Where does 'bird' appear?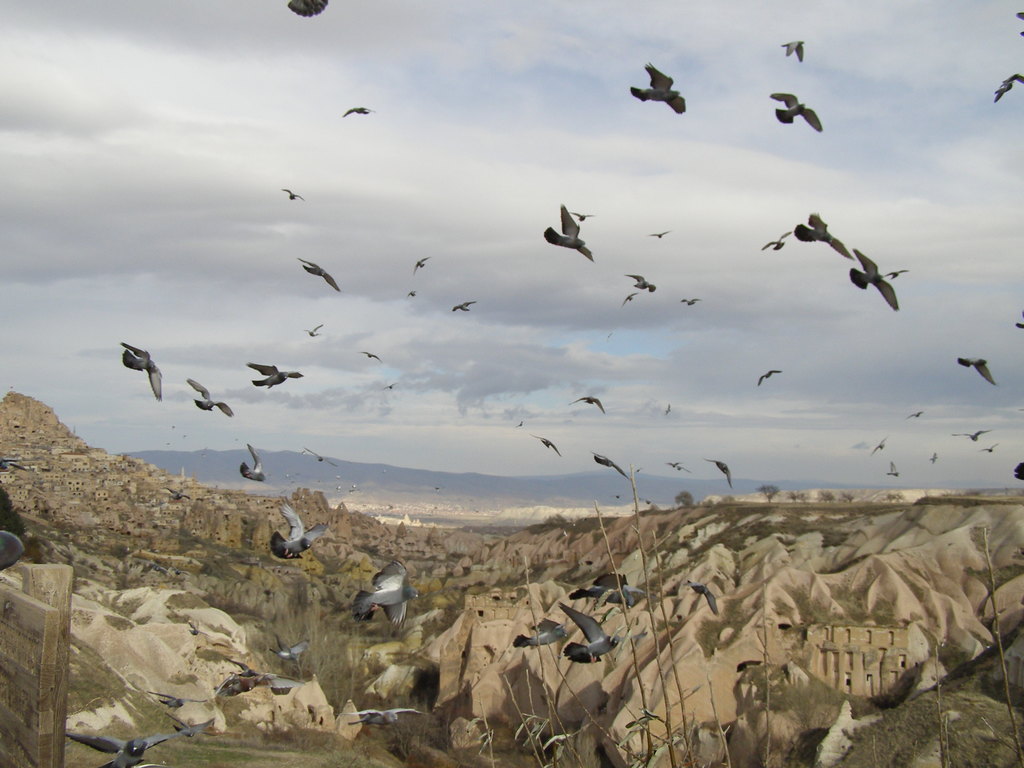
Appears at <bbox>763, 227, 799, 253</bbox>.
